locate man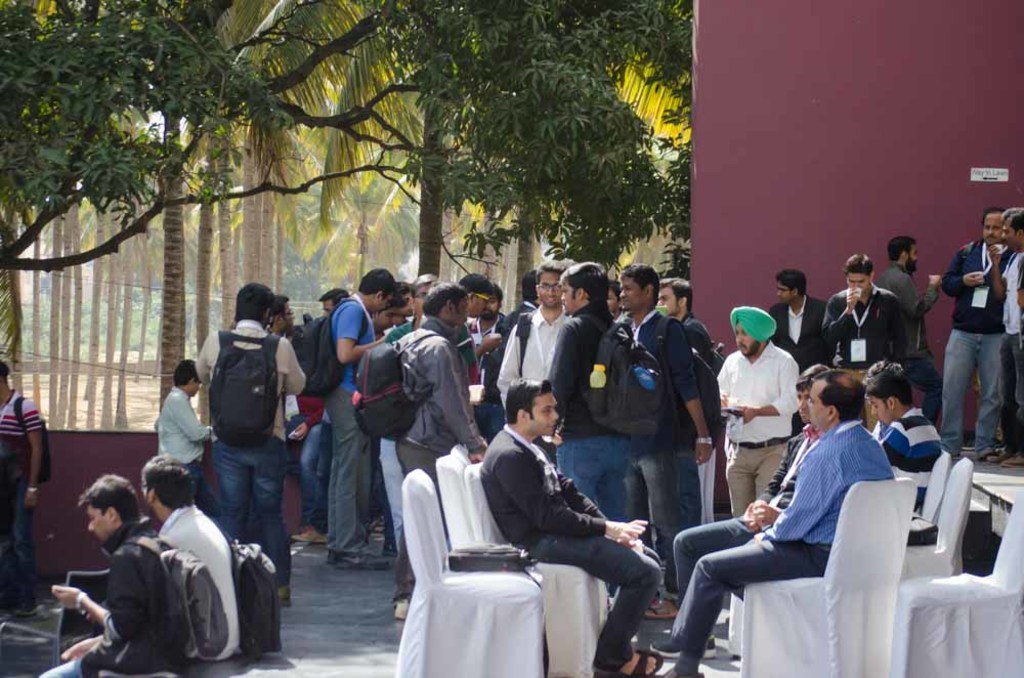
locate(987, 208, 1023, 467)
